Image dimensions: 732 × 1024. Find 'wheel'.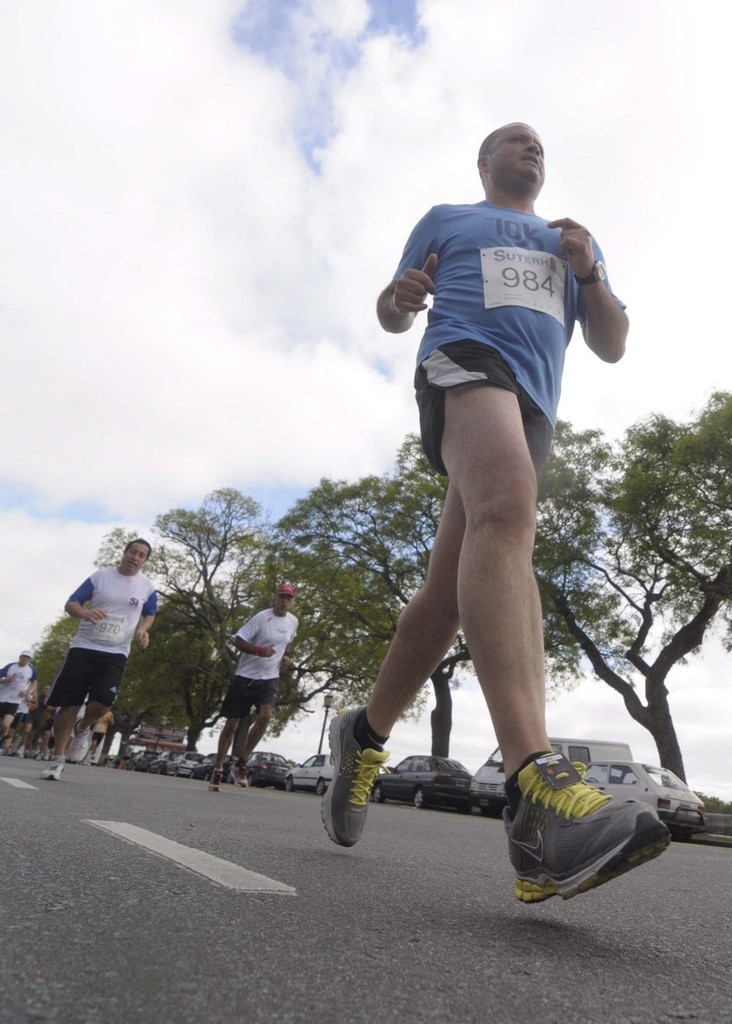
bbox=[283, 775, 293, 794].
